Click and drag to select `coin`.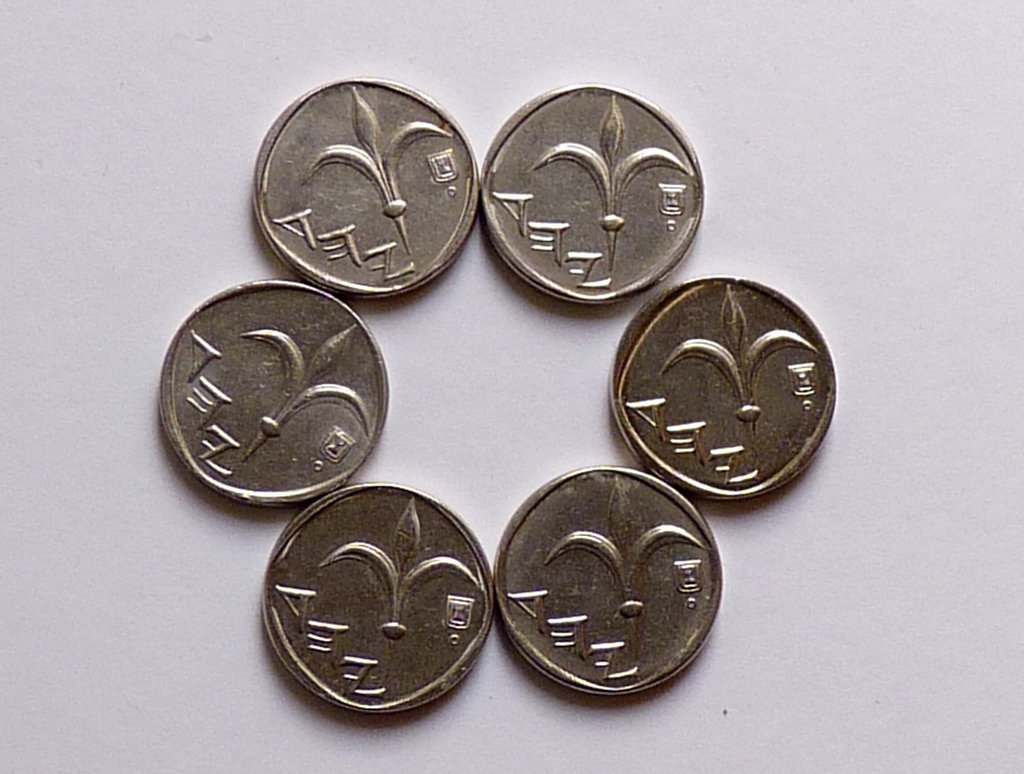
Selection: [left=258, top=472, right=501, bottom=722].
